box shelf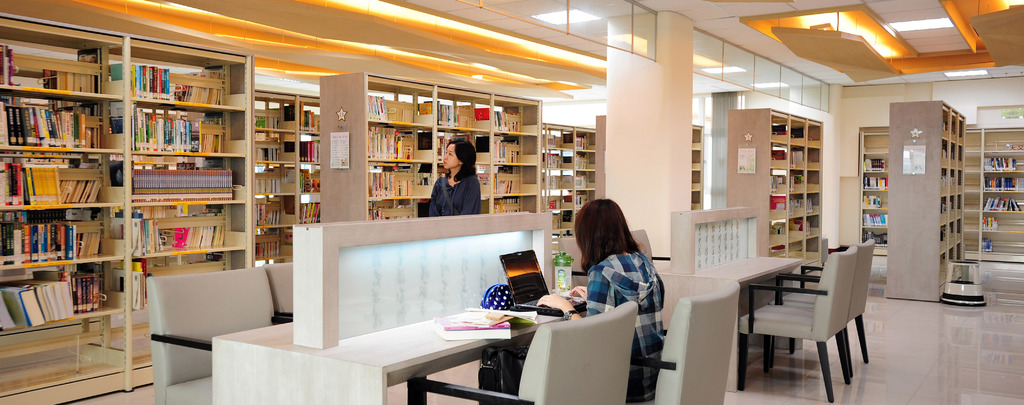
790:217:805:242
